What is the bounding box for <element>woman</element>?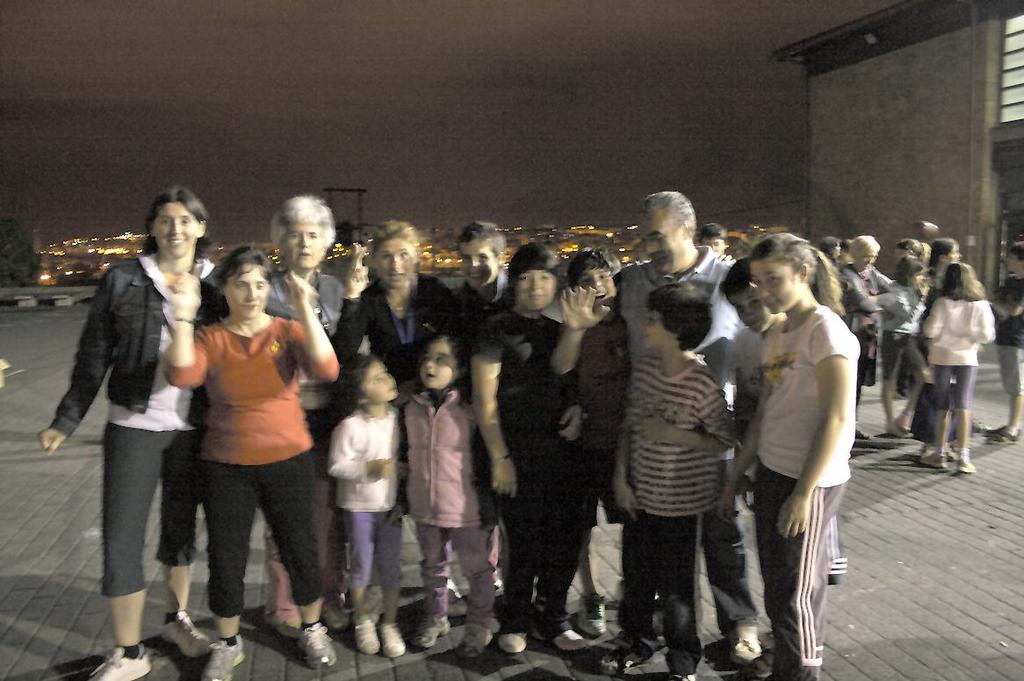
bbox(466, 245, 594, 659).
